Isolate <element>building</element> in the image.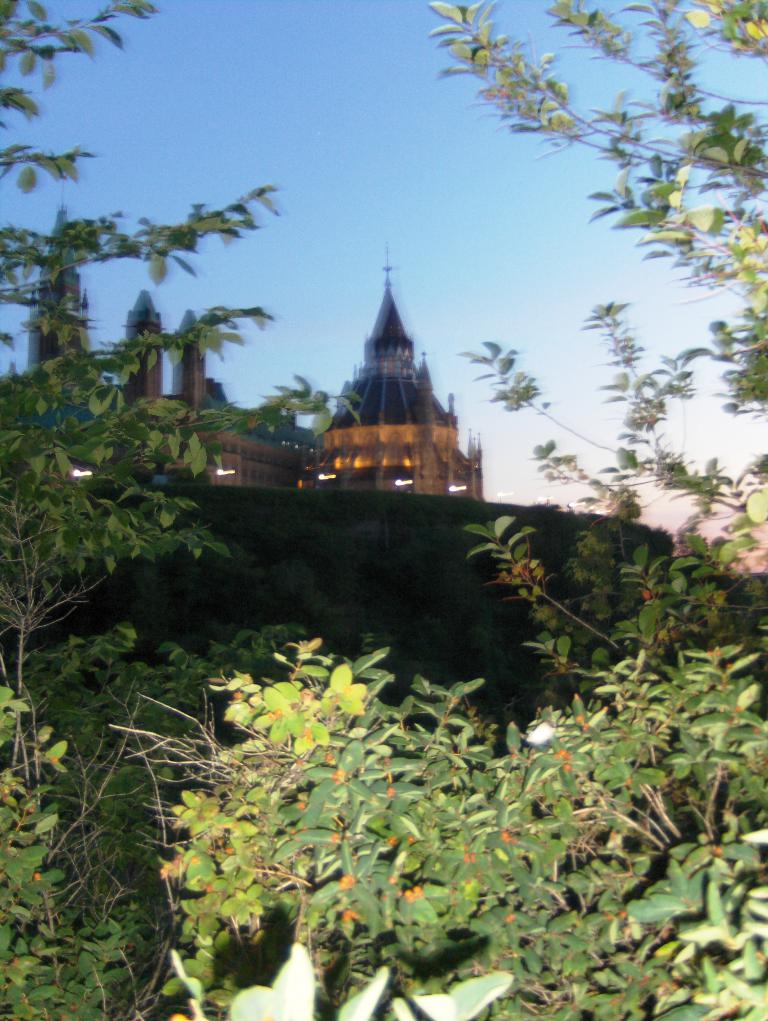
Isolated region: rect(0, 188, 767, 722).
